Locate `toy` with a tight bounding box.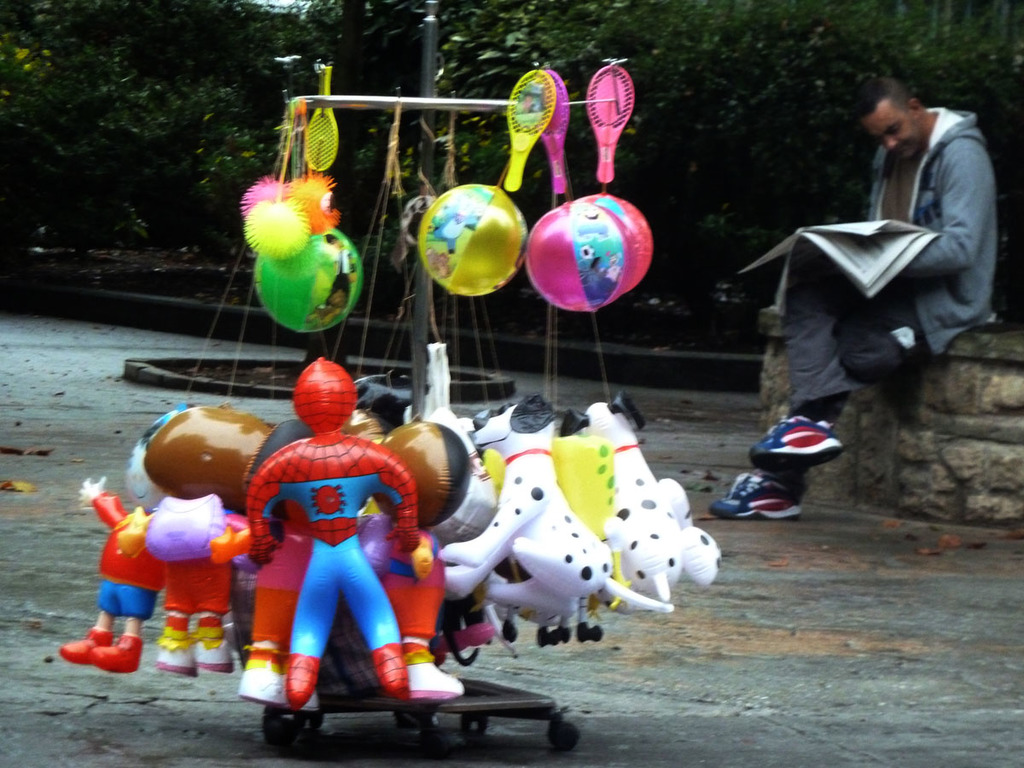
rect(416, 182, 527, 298).
